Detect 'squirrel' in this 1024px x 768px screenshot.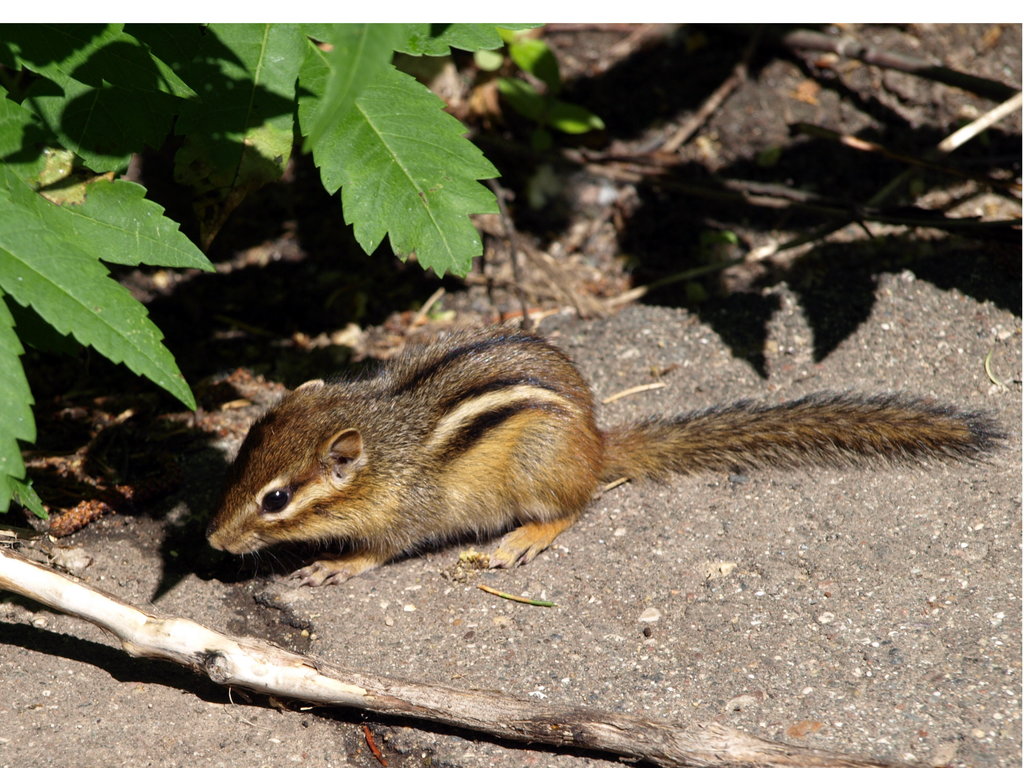
Detection: box=[205, 327, 1003, 590].
